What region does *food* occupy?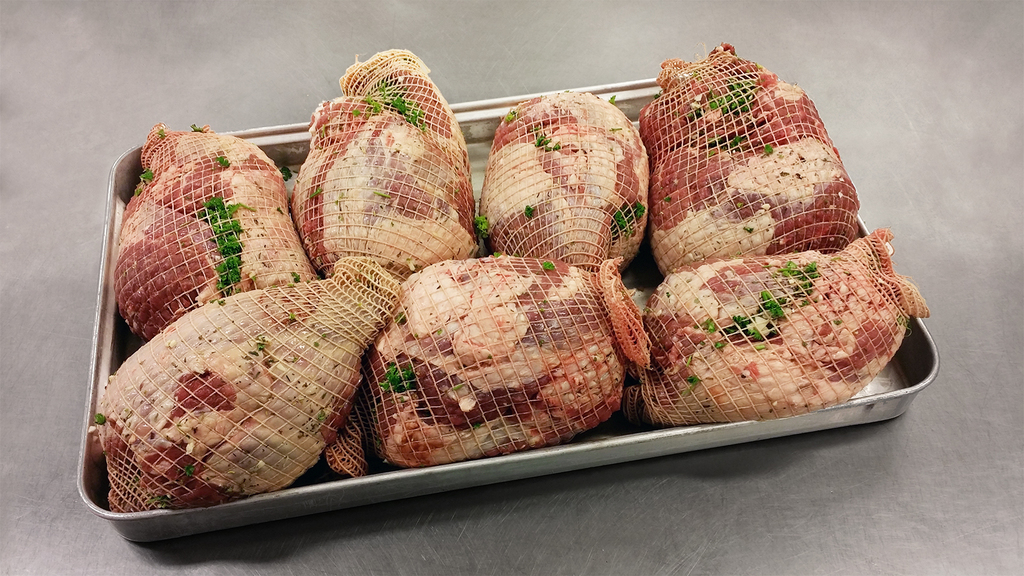
select_region(88, 254, 399, 512).
